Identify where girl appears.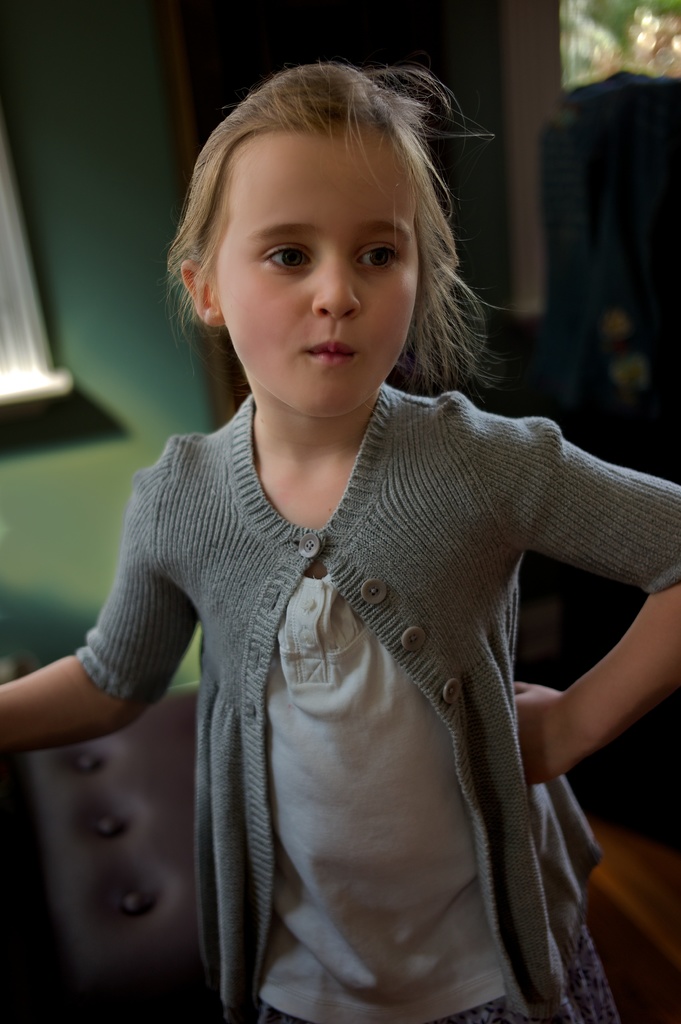
Appears at bbox(0, 63, 680, 1023).
